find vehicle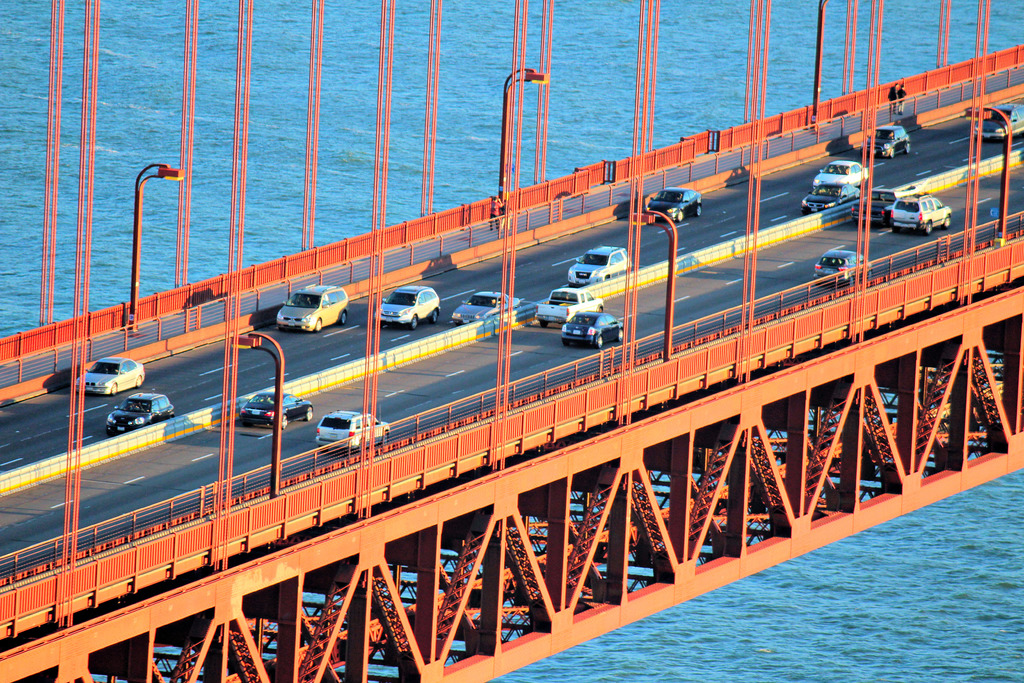
{"x1": 865, "y1": 120, "x2": 913, "y2": 158}
